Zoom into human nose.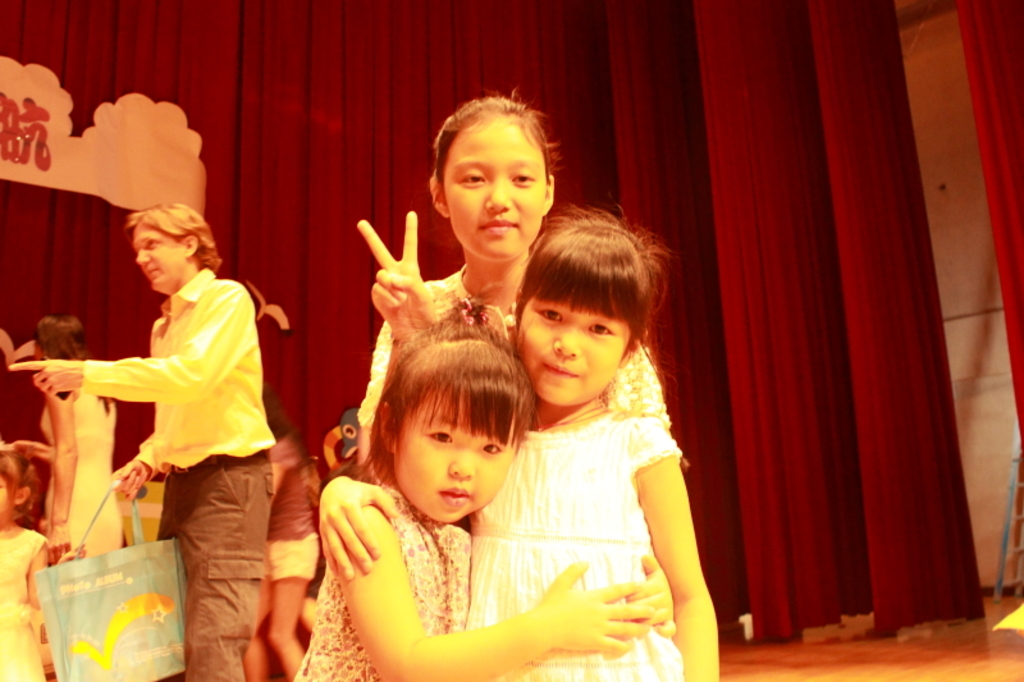
Zoom target: (444, 444, 476, 480).
